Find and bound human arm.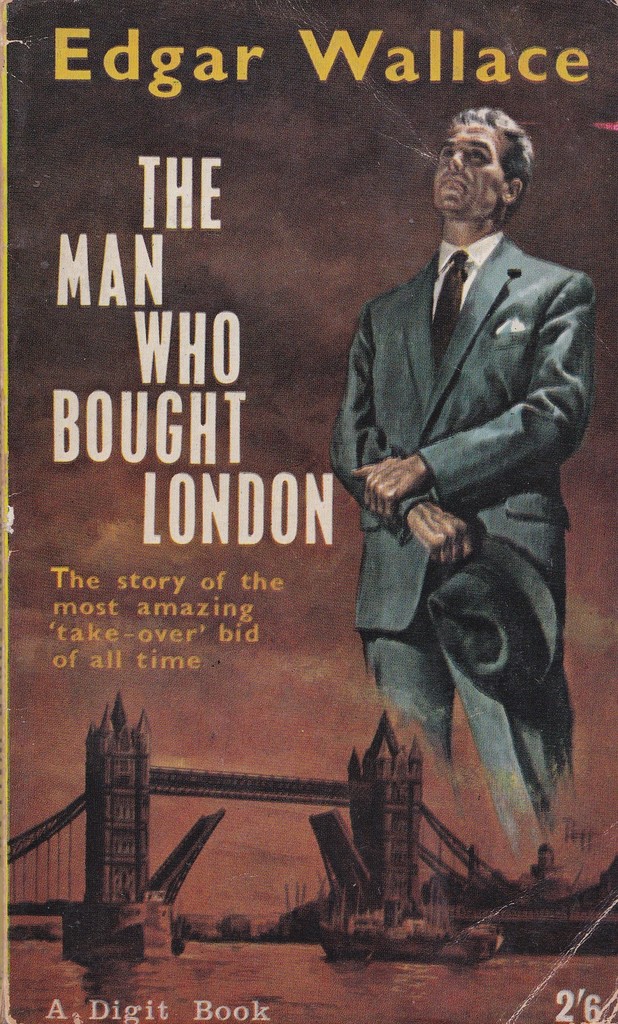
Bound: box(351, 295, 484, 568).
